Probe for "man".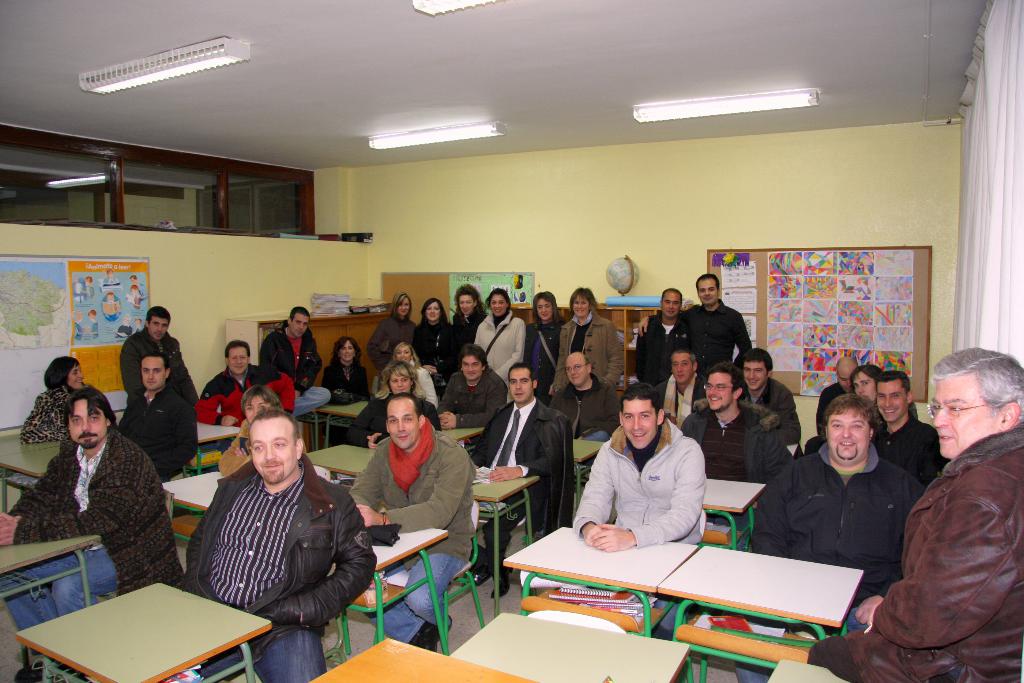
Probe result: detection(194, 338, 298, 431).
